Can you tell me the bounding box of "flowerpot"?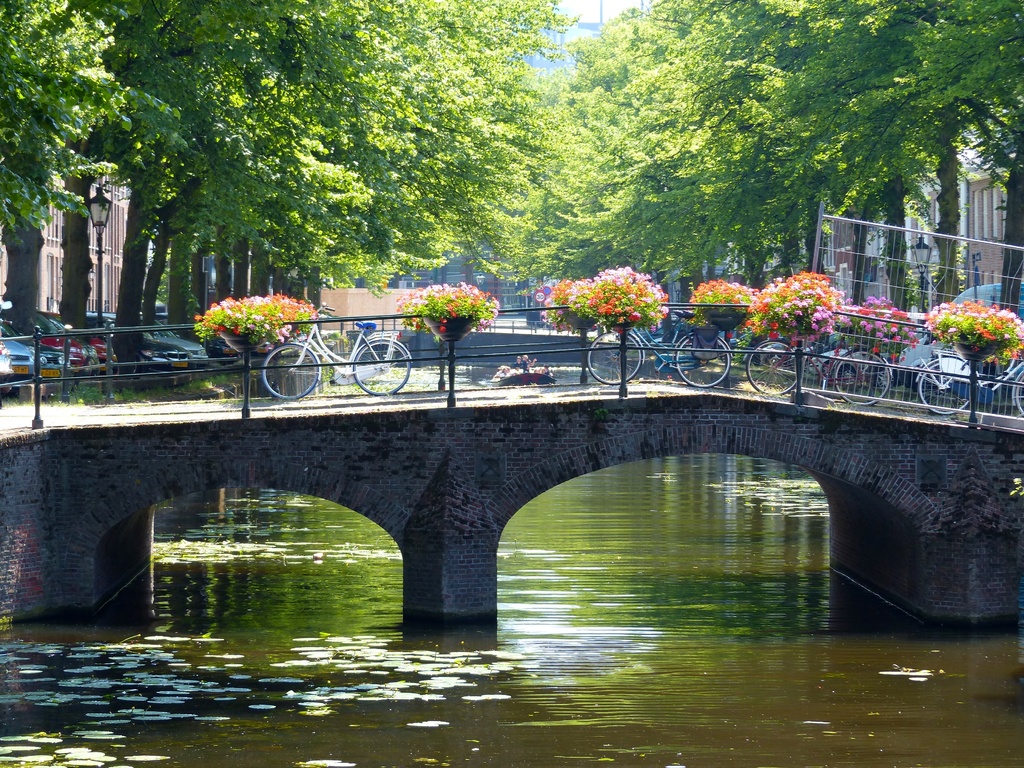
pyautogui.locateOnScreen(700, 309, 752, 331).
